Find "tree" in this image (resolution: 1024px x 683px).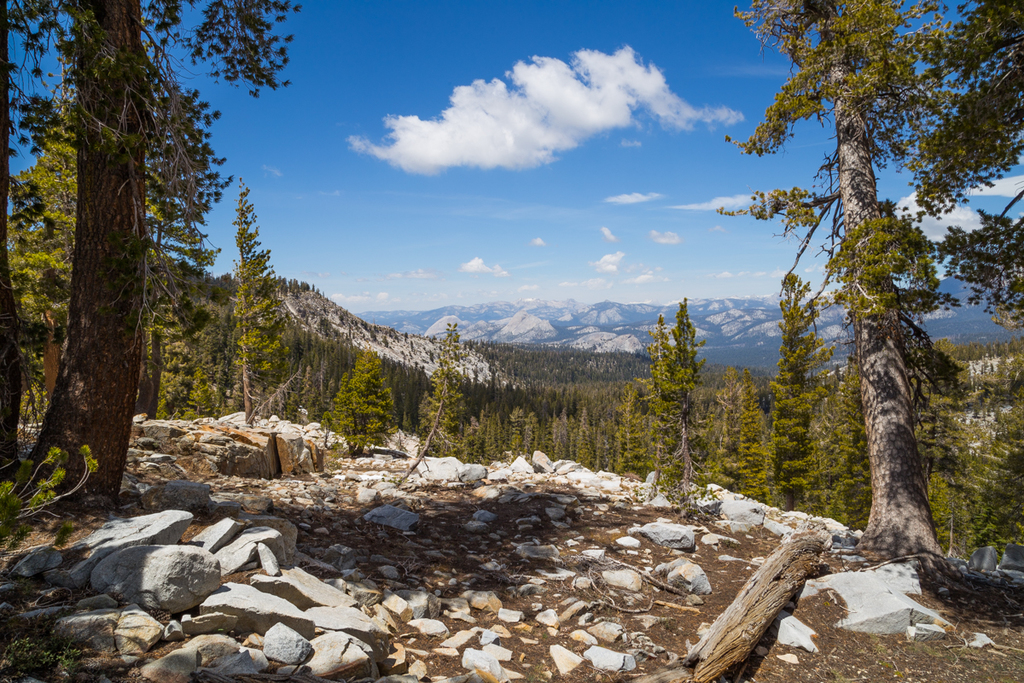
0 0 294 508.
